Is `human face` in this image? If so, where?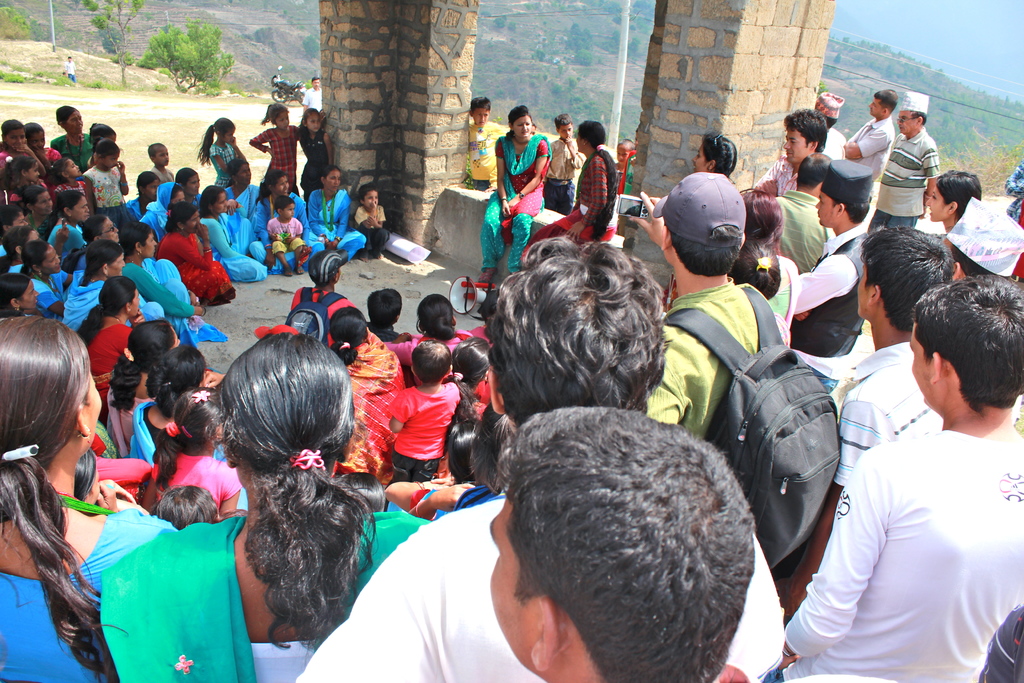
Yes, at select_region(284, 202, 294, 218).
